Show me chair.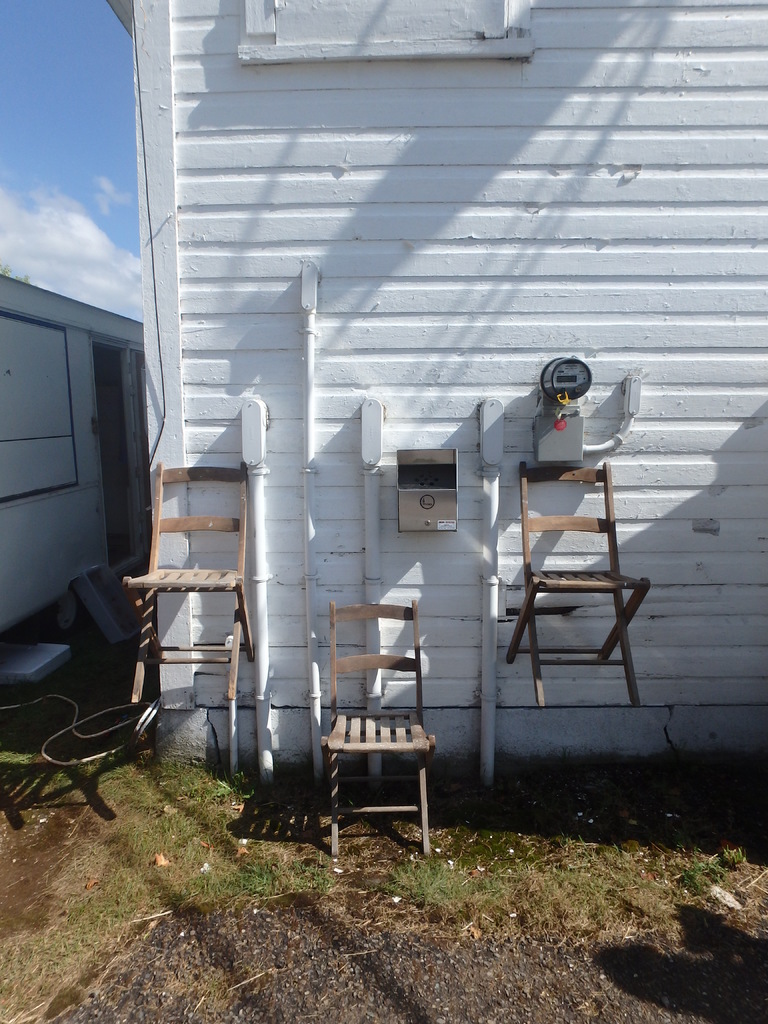
chair is here: box(489, 422, 623, 736).
